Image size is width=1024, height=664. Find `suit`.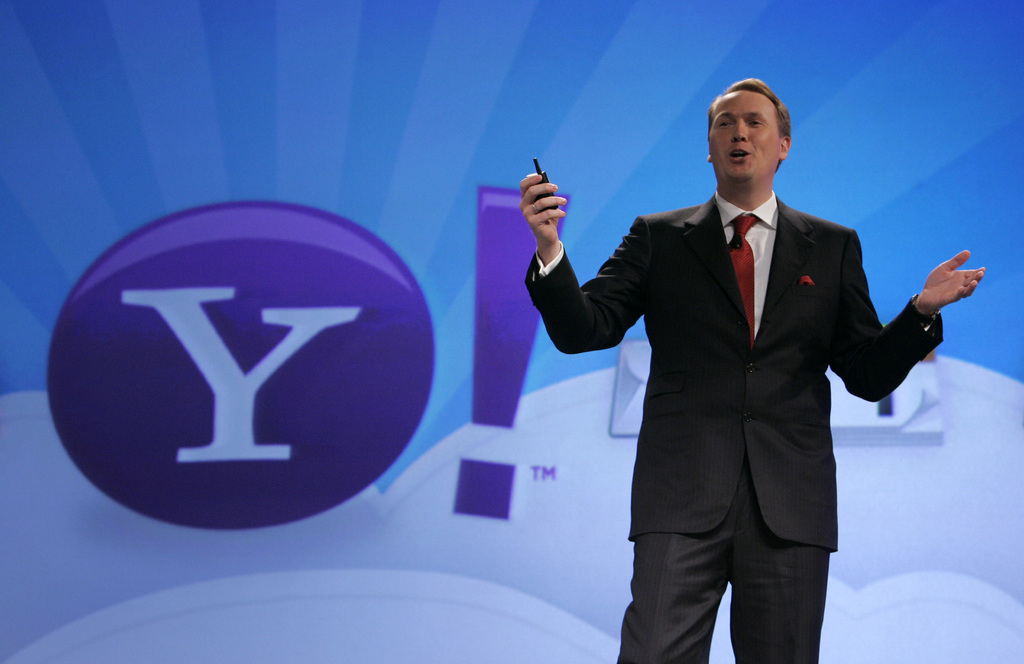
BBox(578, 60, 922, 649).
